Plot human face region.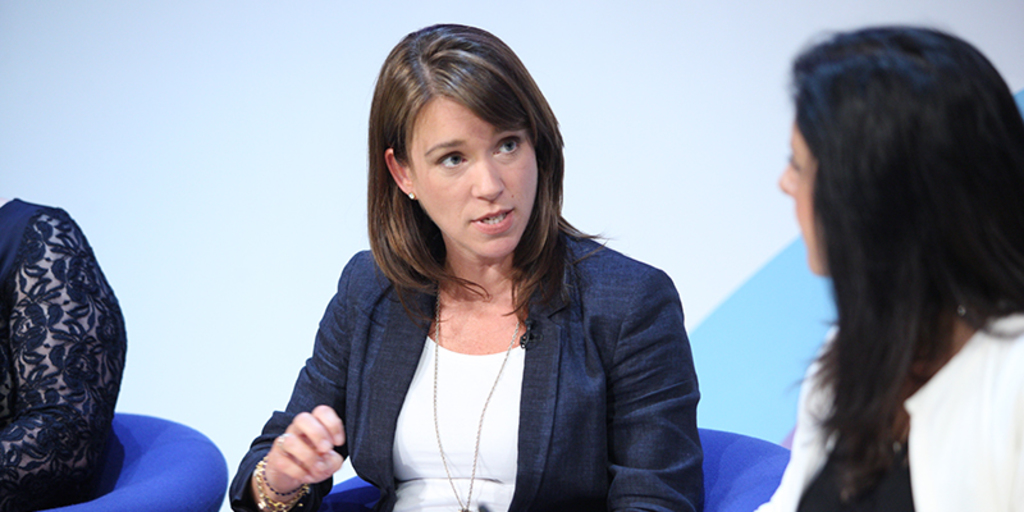
Plotted at {"left": 408, "top": 95, "right": 538, "bottom": 251}.
